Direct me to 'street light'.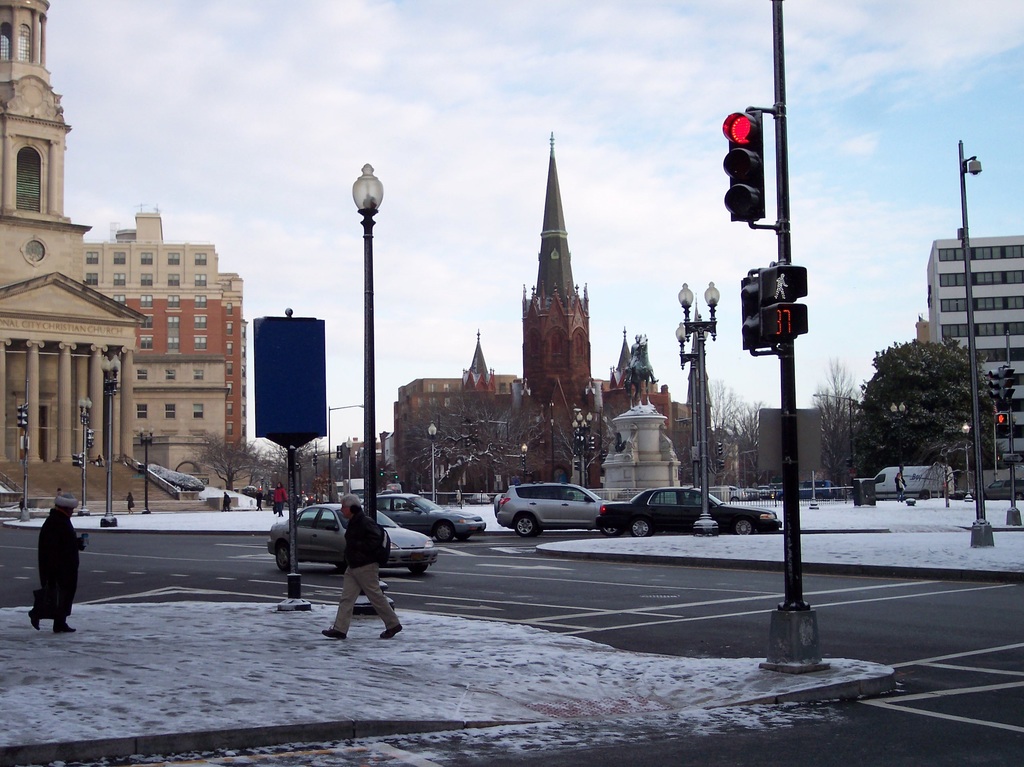
Direction: pyautogui.locateOnScreen(520, 440, 527, 480).
